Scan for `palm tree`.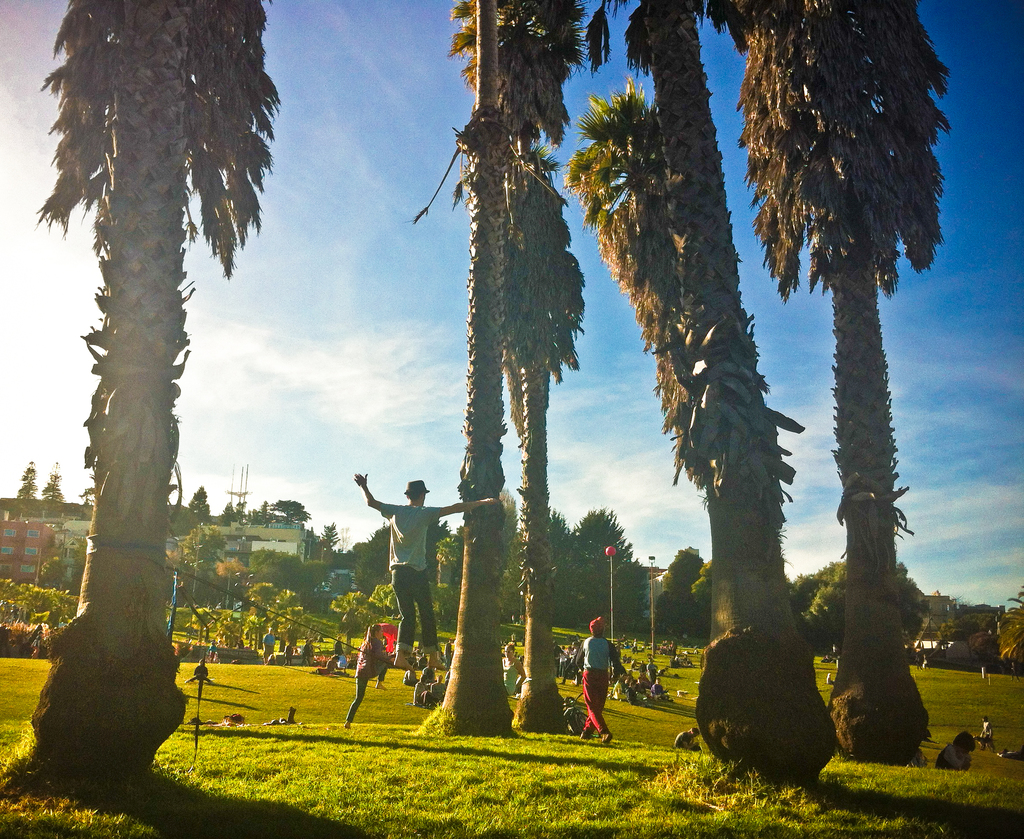
Scan result: crop(442, 0, 565, 729).
